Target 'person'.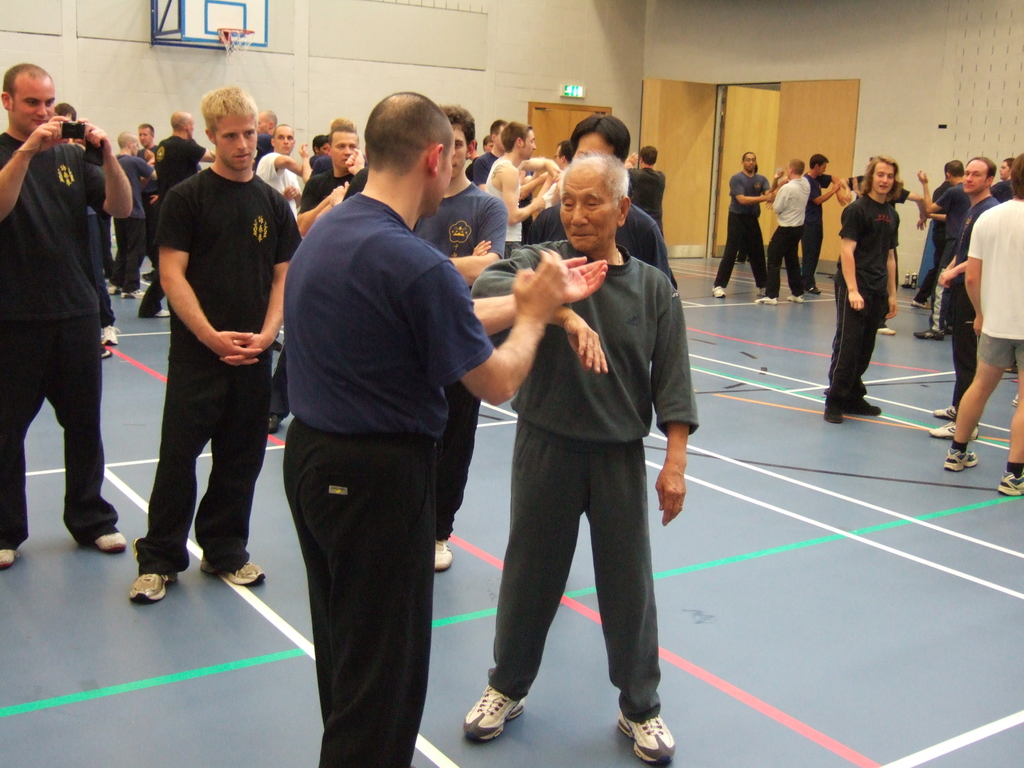
Target region: <region>620, 140, 670, 245</region>.
